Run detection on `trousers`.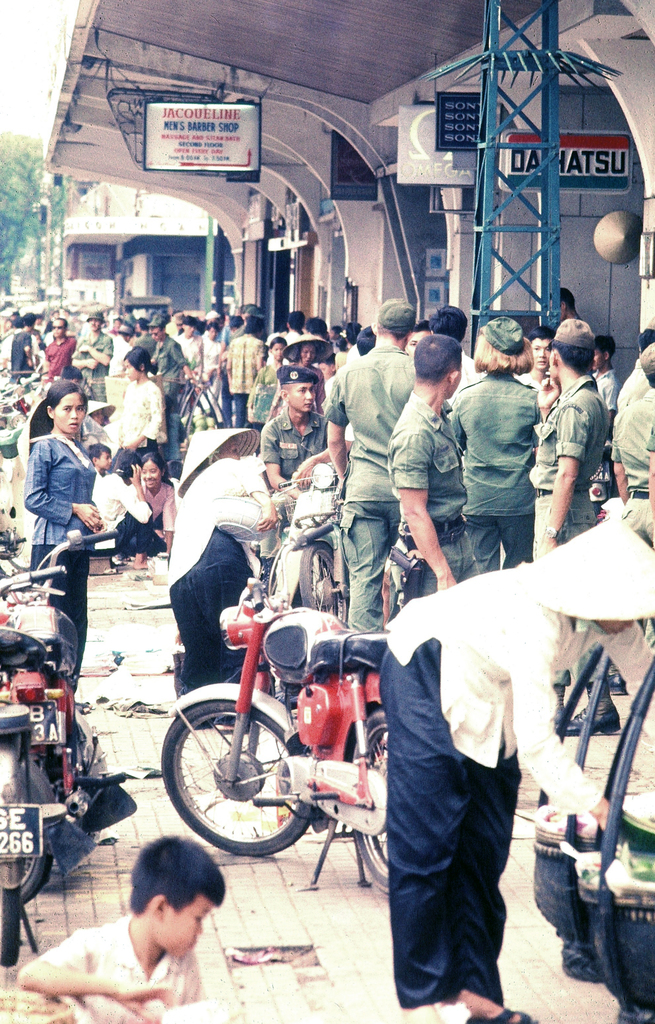
Result: {"left": 116, "top": 499, "right": 156, "bottom": 551}.
